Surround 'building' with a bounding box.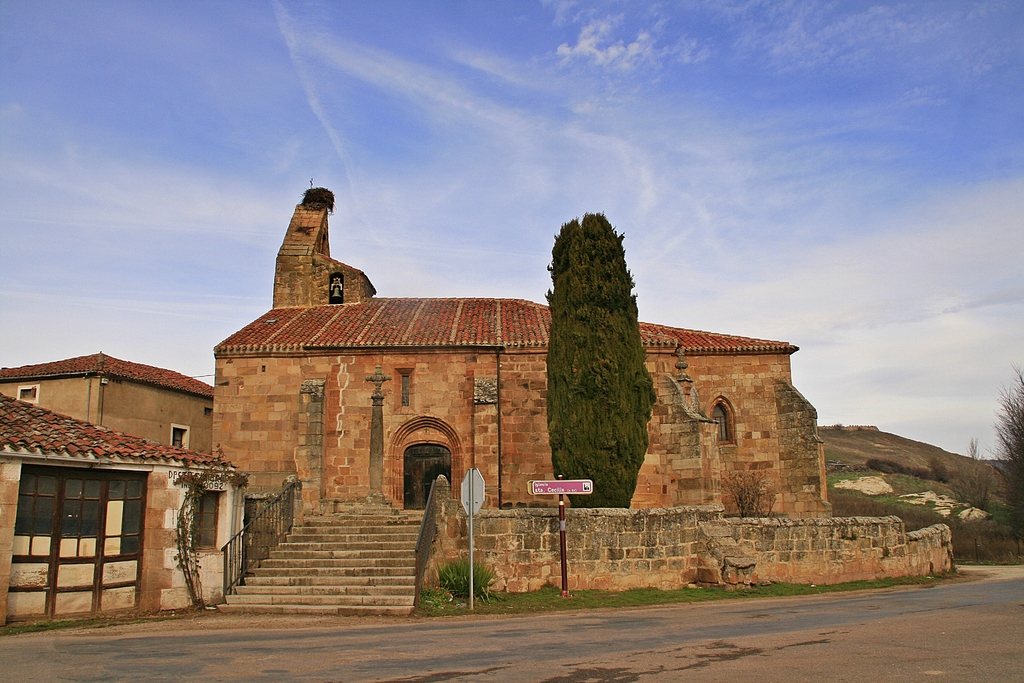
select_region(212, 185, 952, 614).
